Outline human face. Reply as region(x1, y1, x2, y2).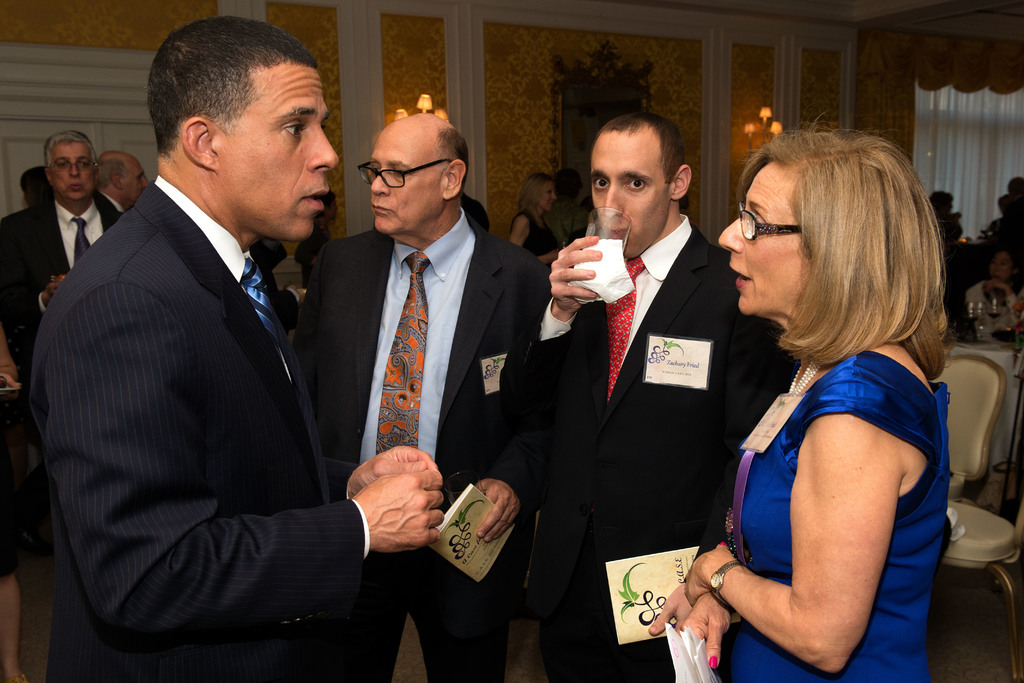
region(120, 162, 148, 206).
